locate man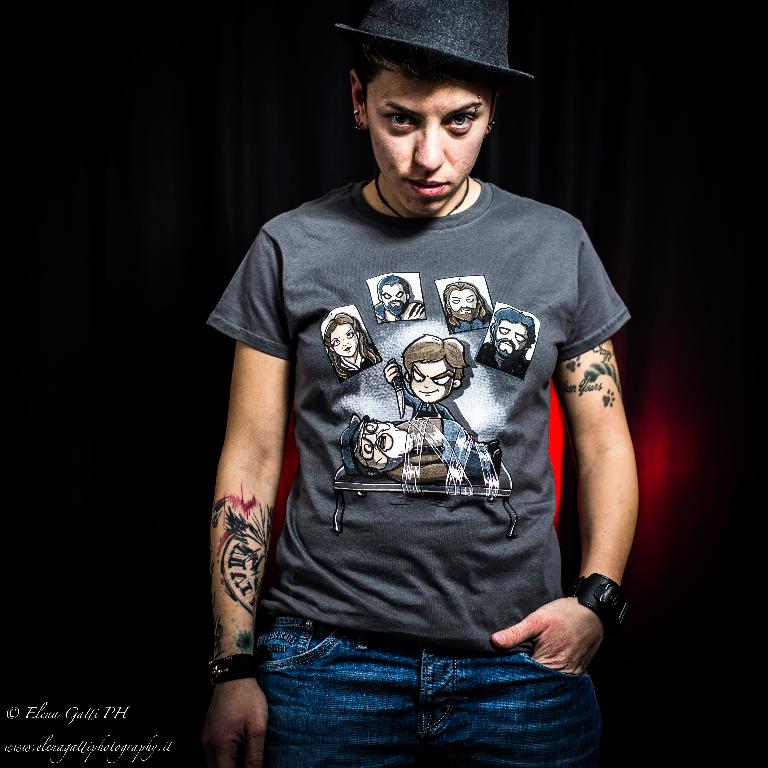
[left=373, top=276, right=427, bottom=324]
